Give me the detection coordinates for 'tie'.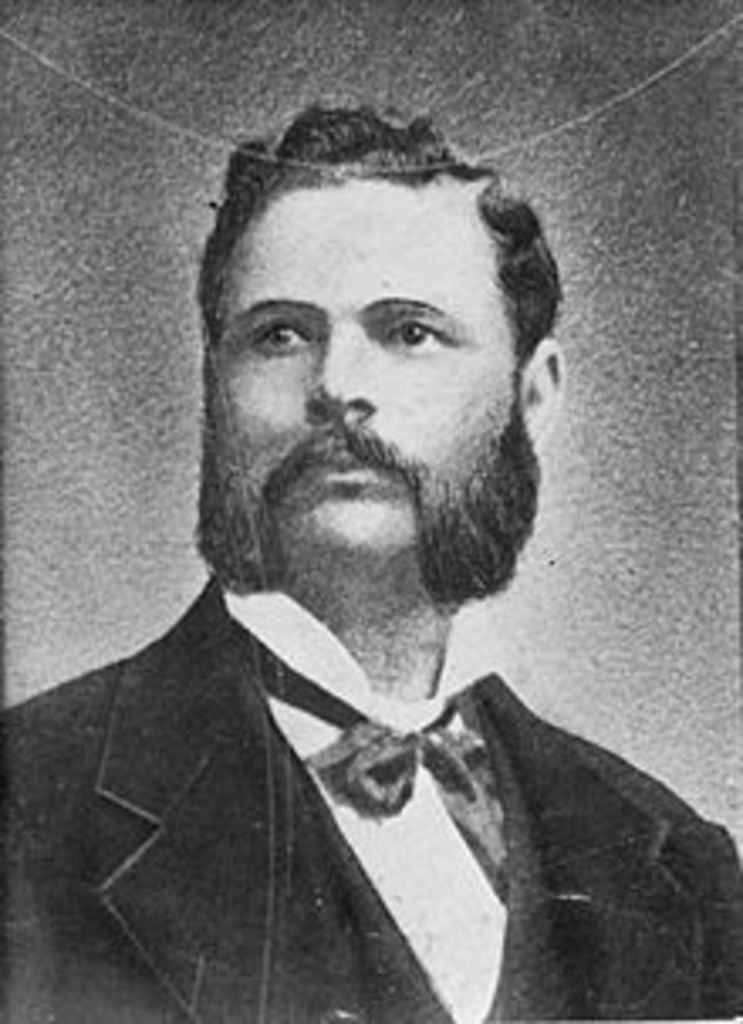
locate(233, 615, 507, 862).
